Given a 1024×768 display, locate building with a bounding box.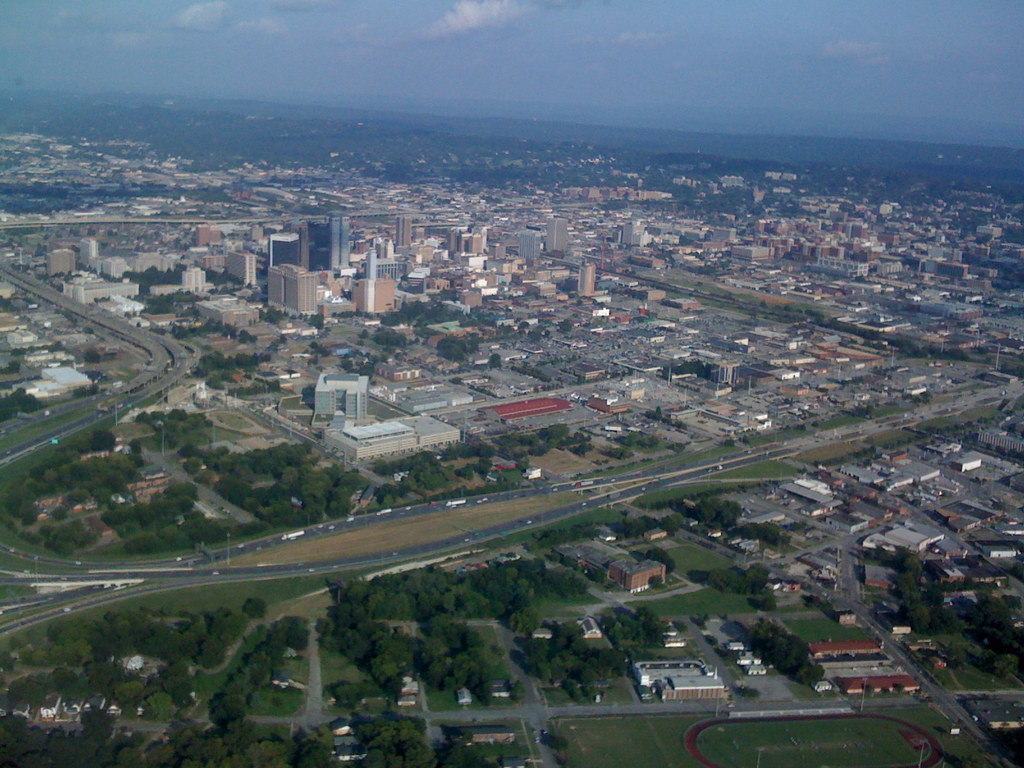
Located: locate(317, 376, 370, 424).
